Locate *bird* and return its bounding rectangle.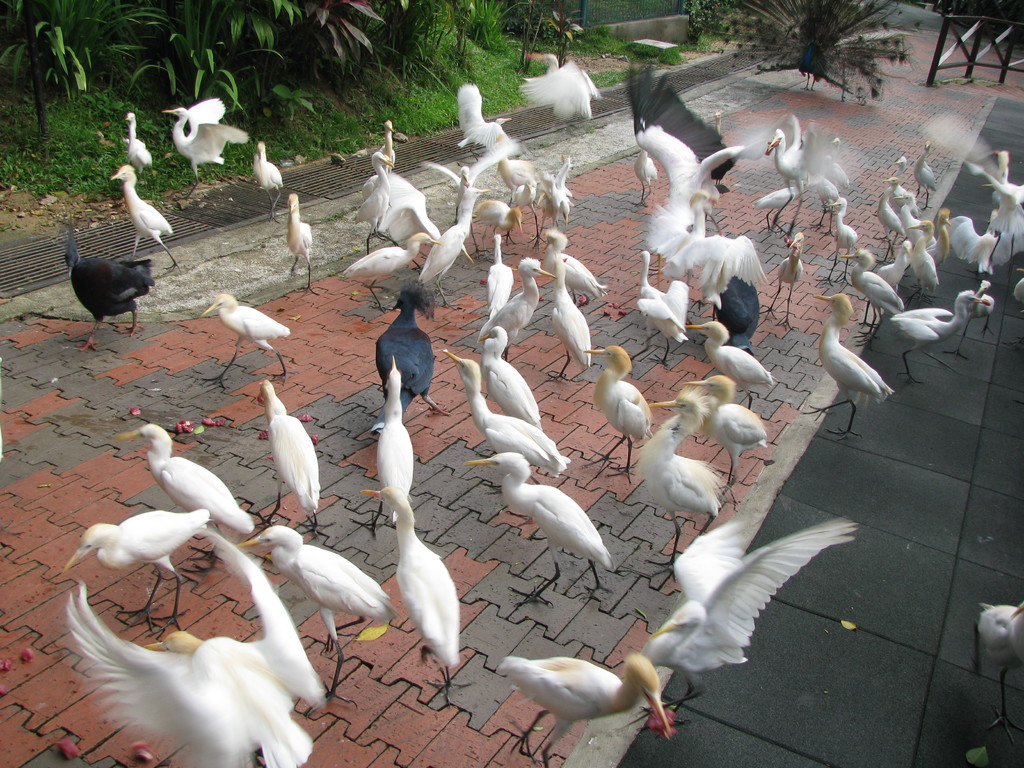
<region>364, 486, 486, 708</region>.
